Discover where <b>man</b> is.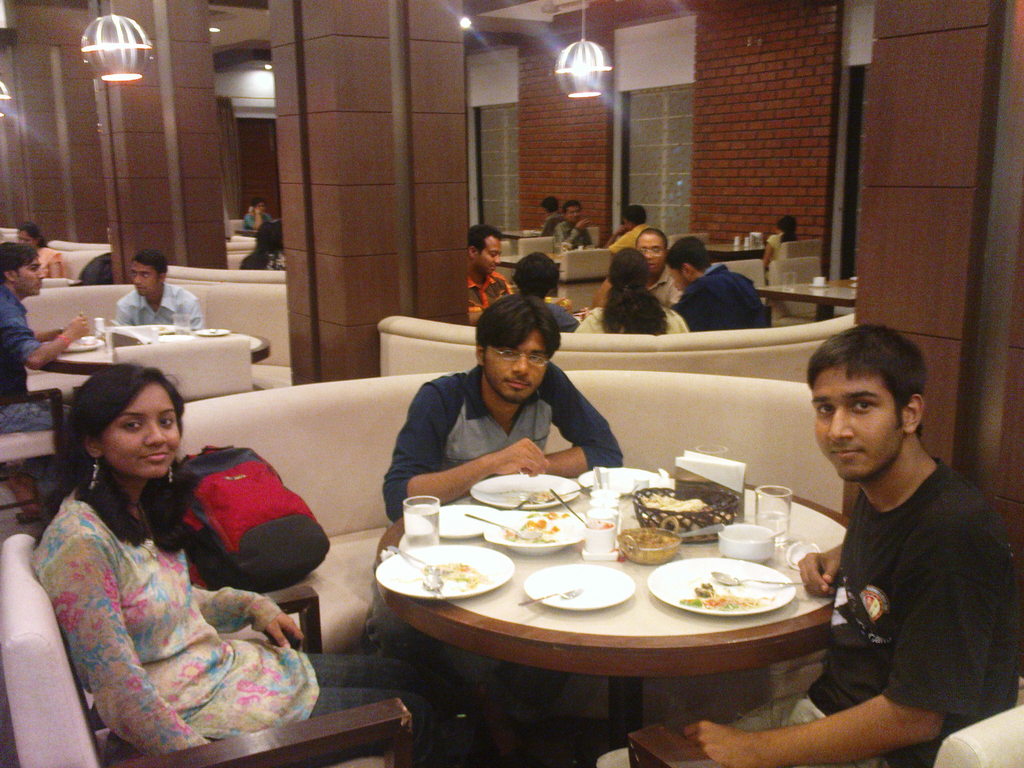
Discovered at region(604, 201, 664, 254).
